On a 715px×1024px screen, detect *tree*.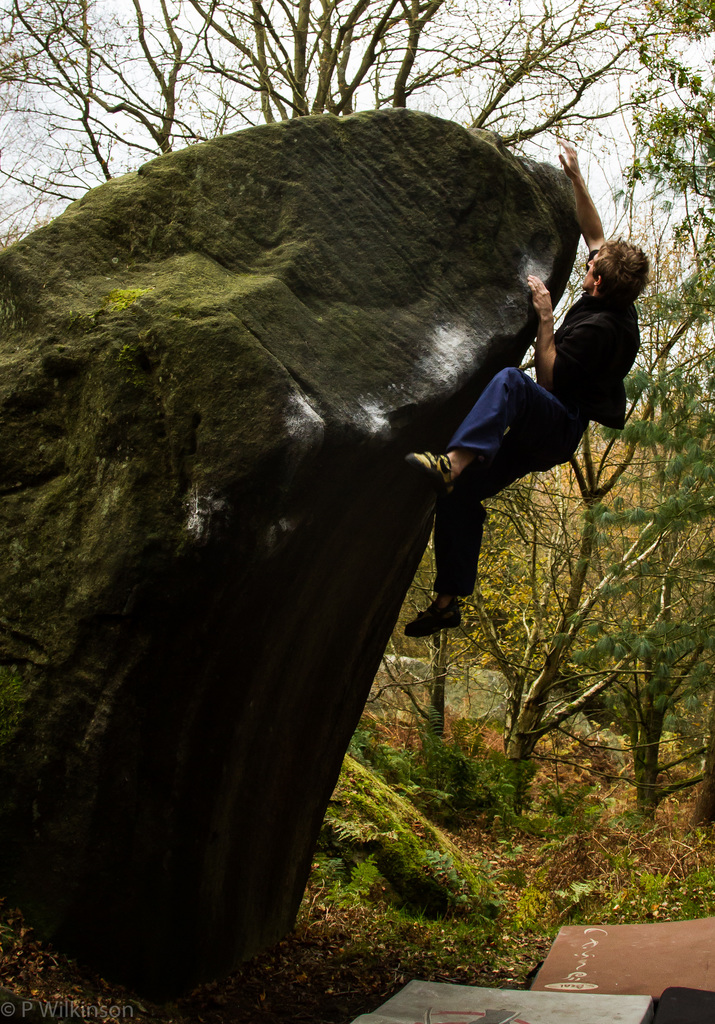
x1=6 y1=5 x2=709 y2=823.
